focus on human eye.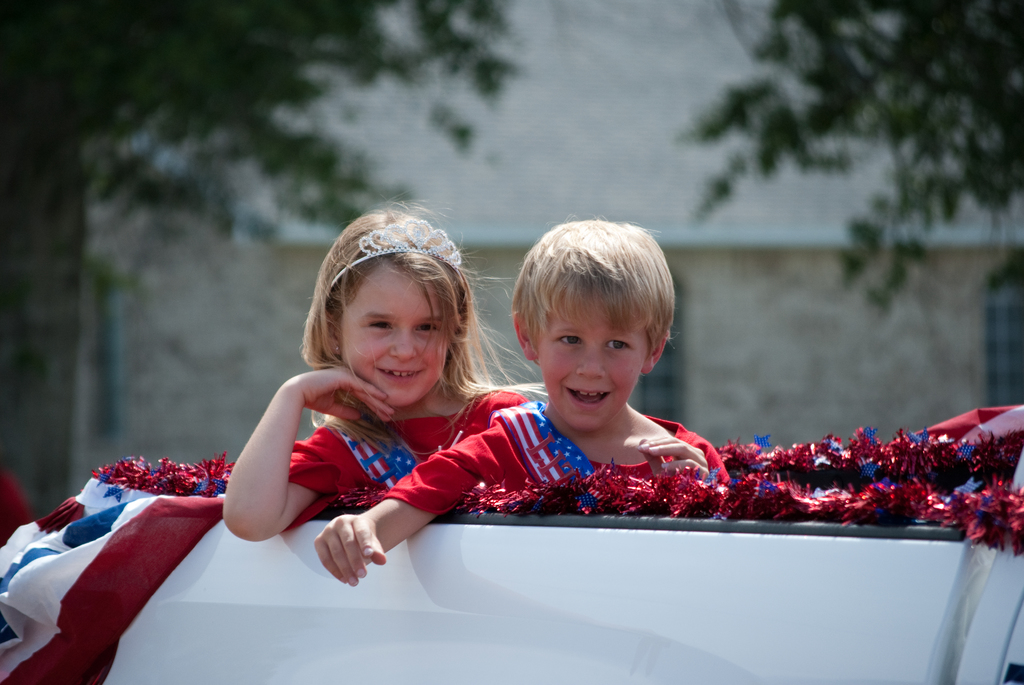
Focused at box=[603, 331, 639, 359].
